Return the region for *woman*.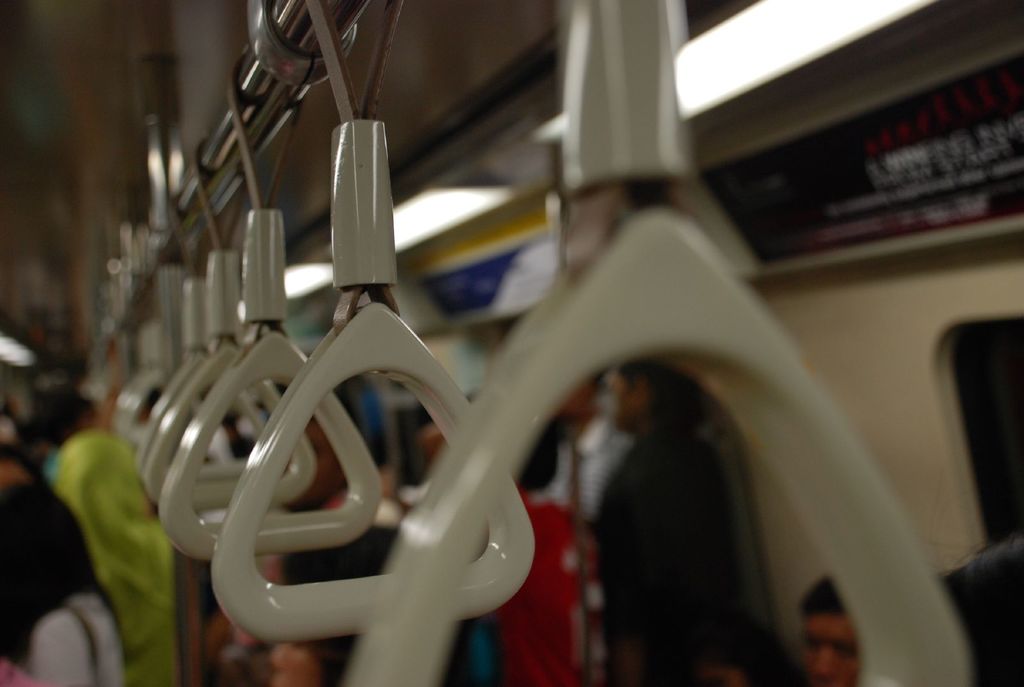
(left=0, top=473, right=125, bottom=686).
